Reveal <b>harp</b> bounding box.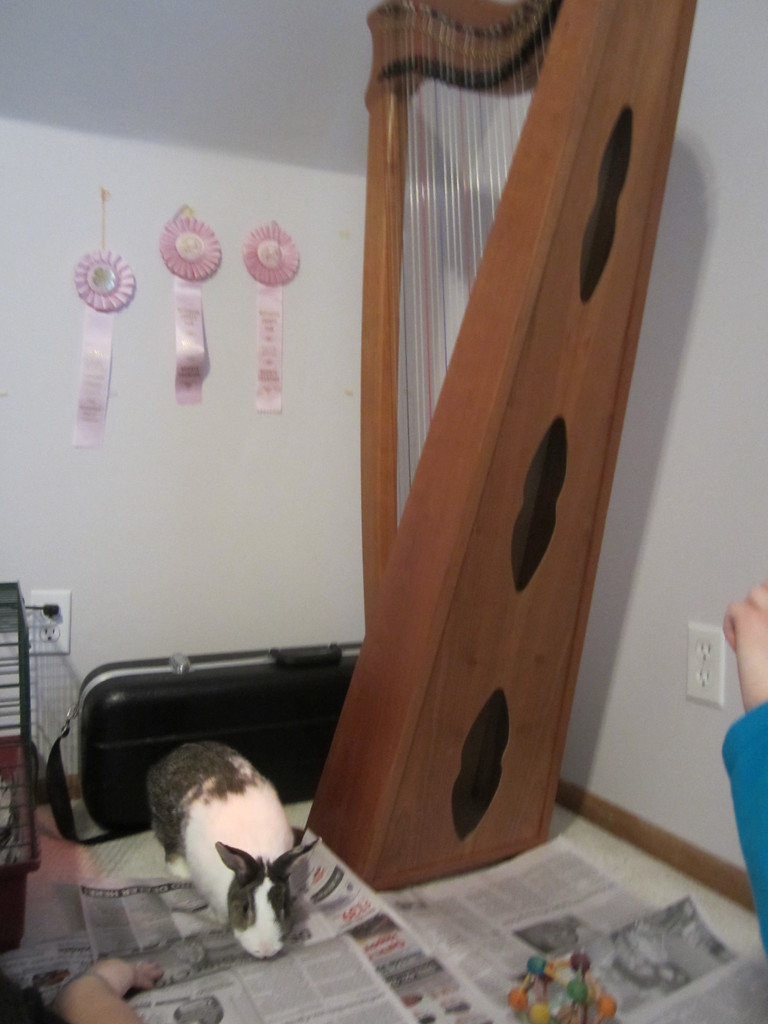
Revealed: rect(291, 0, 698, 893).
